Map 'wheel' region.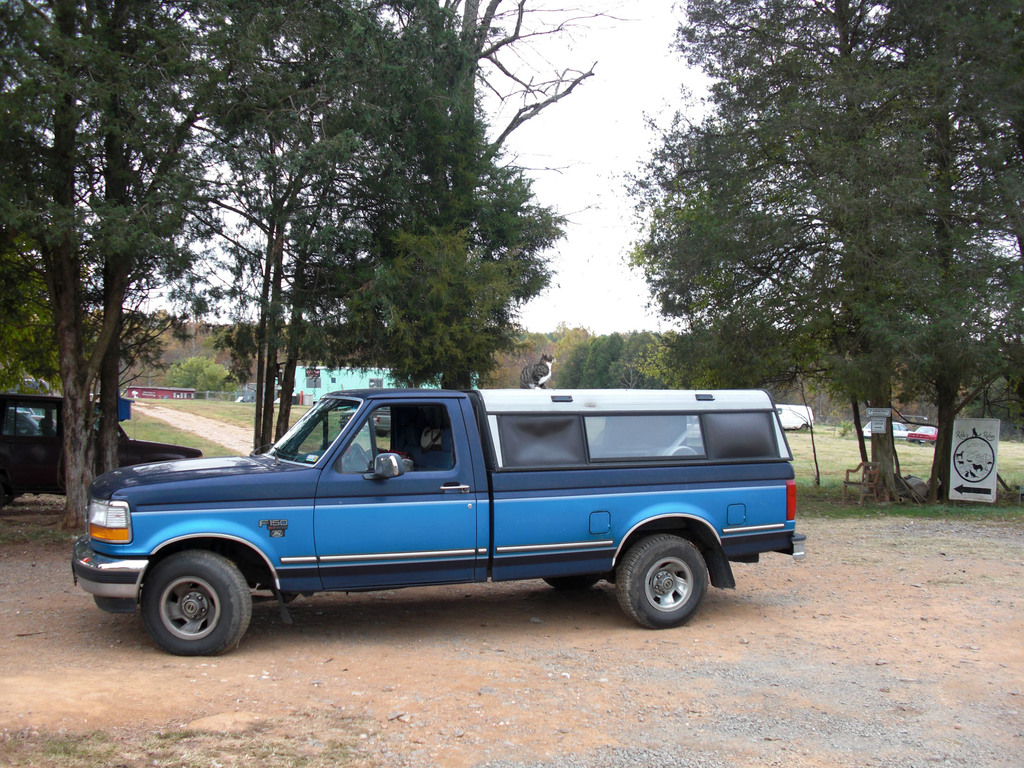
Mapped to <box>349,444,371,473</box>.
